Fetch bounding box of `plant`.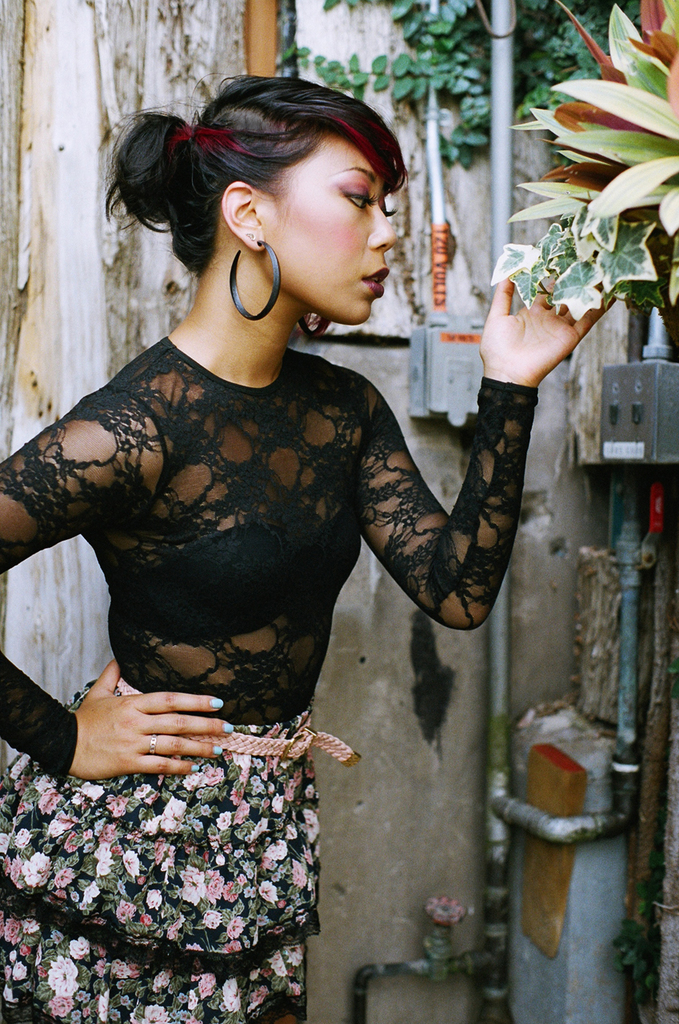
Bbox: Rect(608, 867, 664, 1008).
